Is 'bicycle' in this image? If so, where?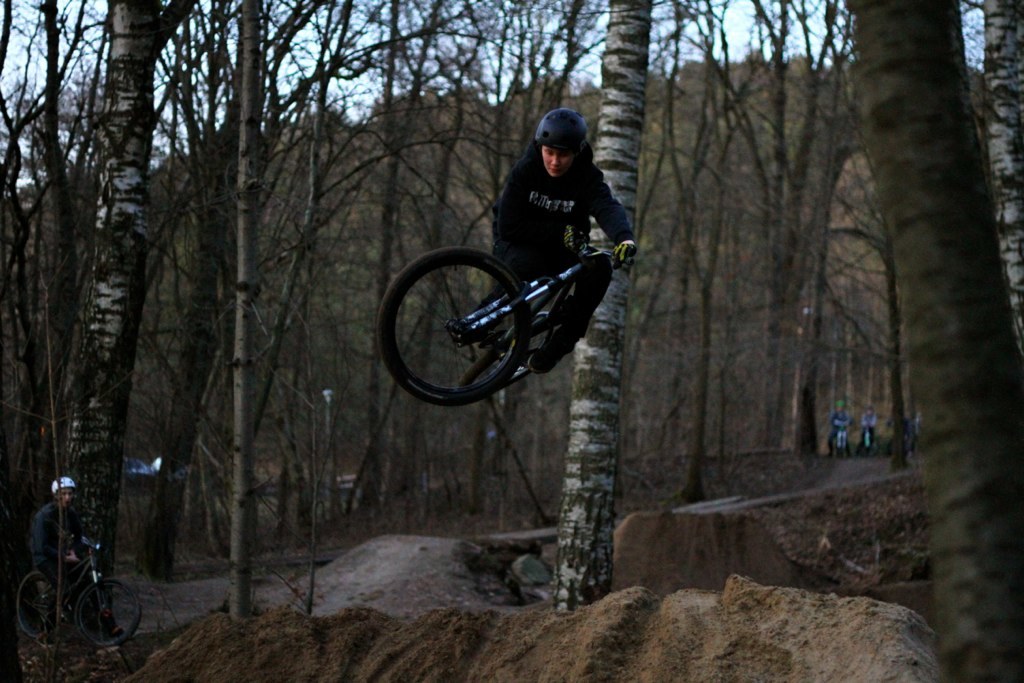
Yes, at crop(14, 534, 144, 650).
